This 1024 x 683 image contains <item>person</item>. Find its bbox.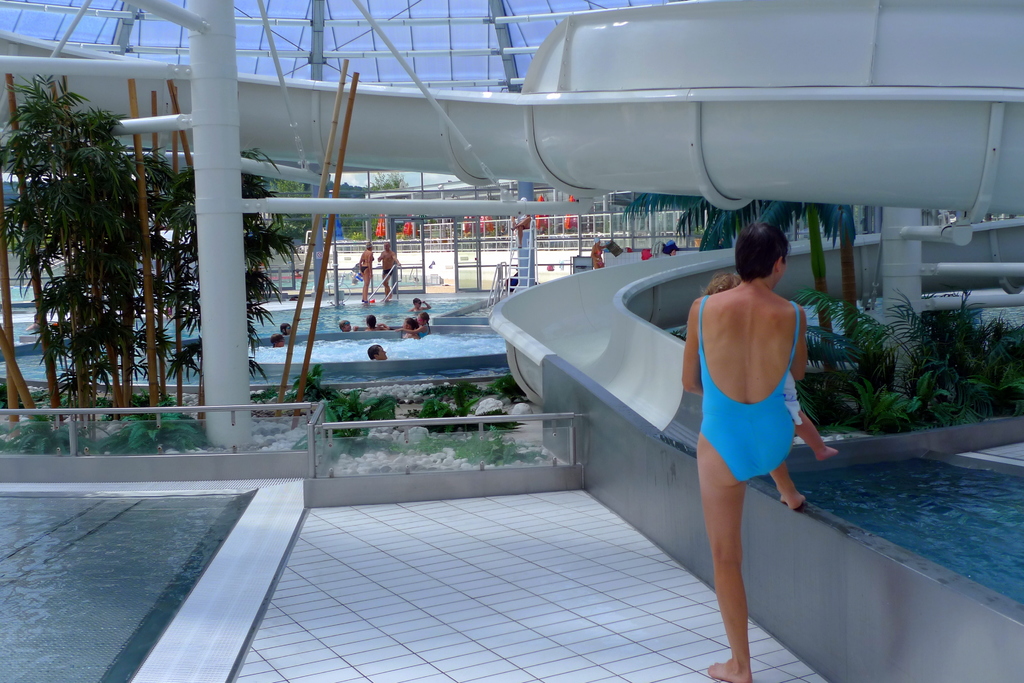
BBox(406, 297, 428, 310).
